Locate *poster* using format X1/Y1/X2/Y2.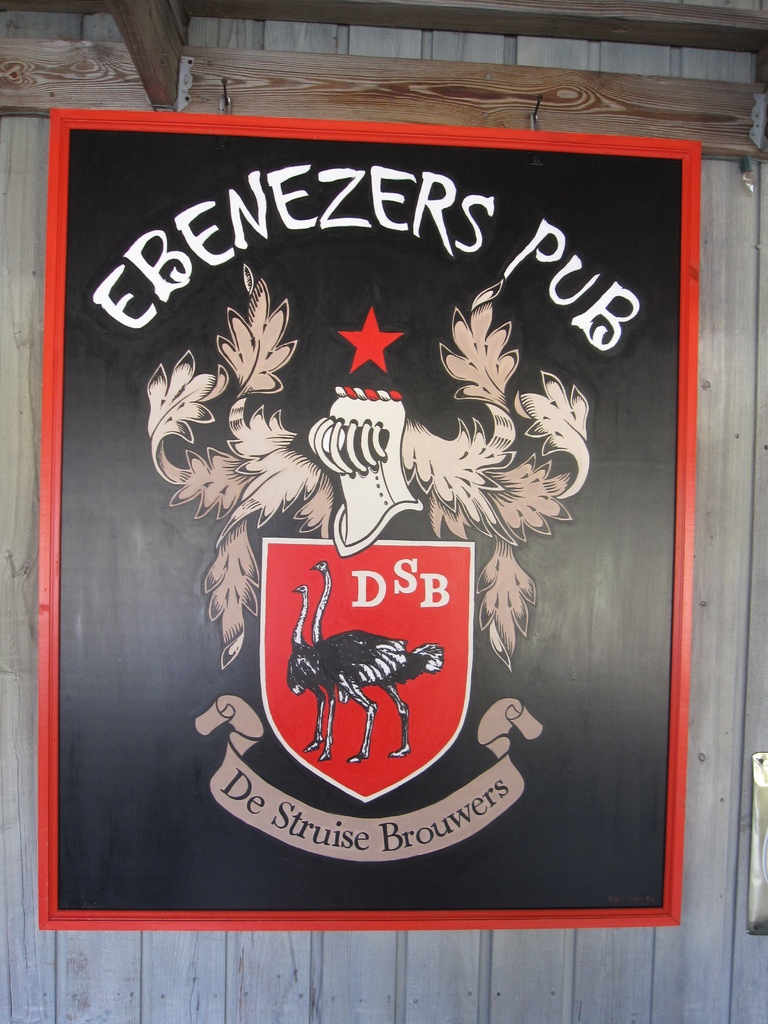
38/109/698/925.
